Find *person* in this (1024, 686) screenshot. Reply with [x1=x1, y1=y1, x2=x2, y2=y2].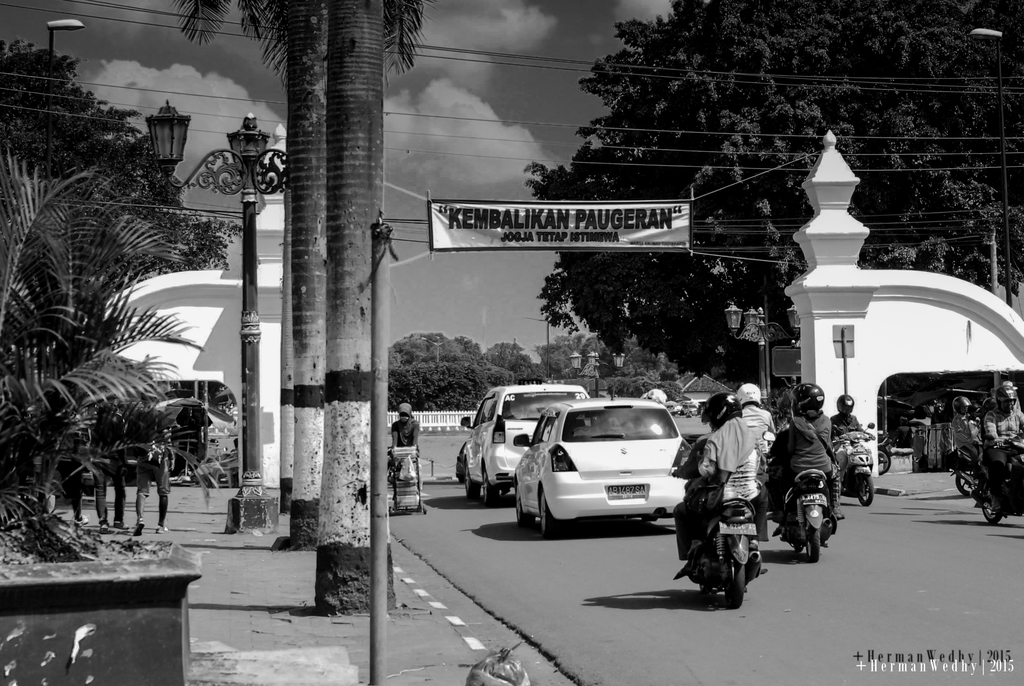
[x1=952, y1=395, x2=977, y2=471].
